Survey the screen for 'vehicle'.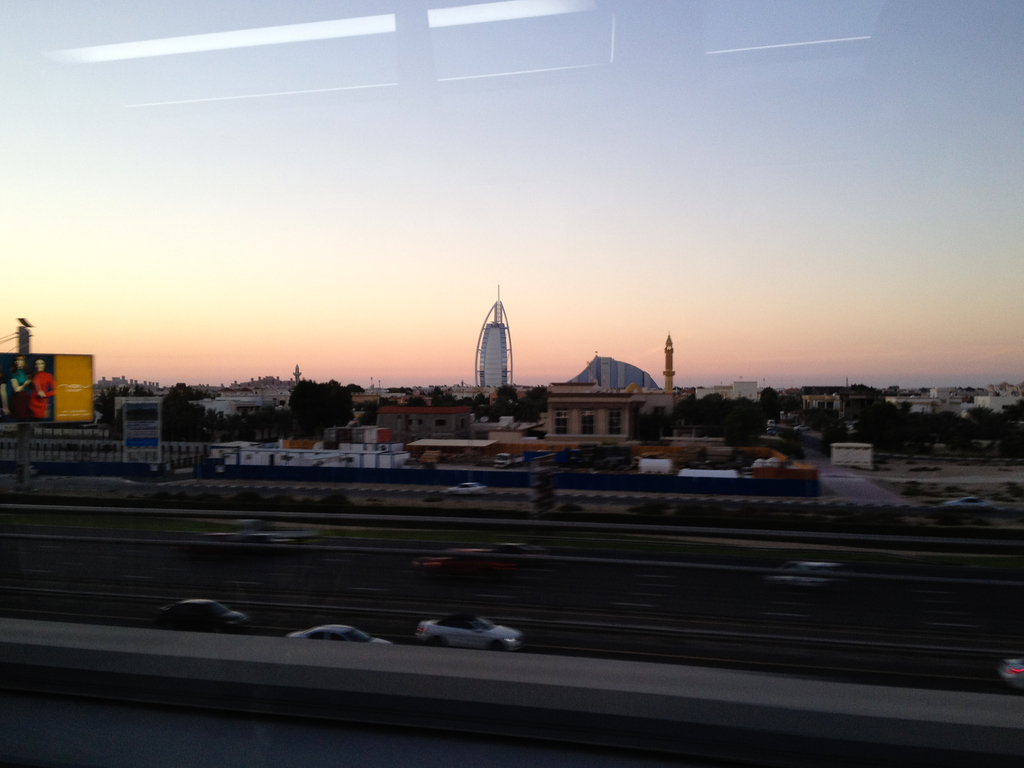
Survey found: box=[456, 479, 486, 495].
